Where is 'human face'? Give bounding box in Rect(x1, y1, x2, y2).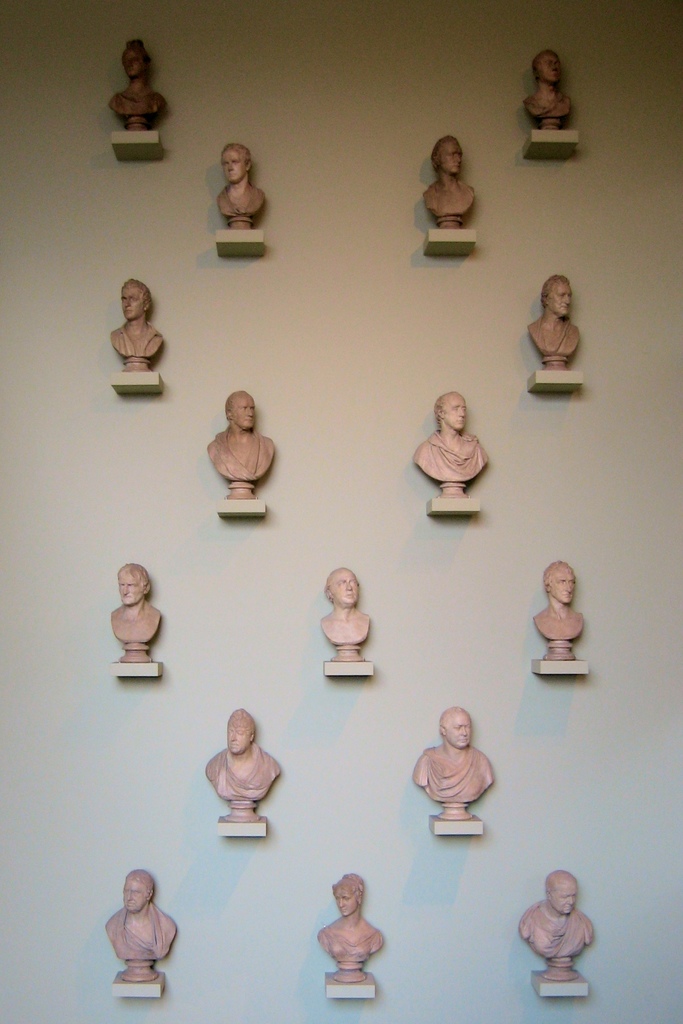
Rect(231, 395, 258, 430).
